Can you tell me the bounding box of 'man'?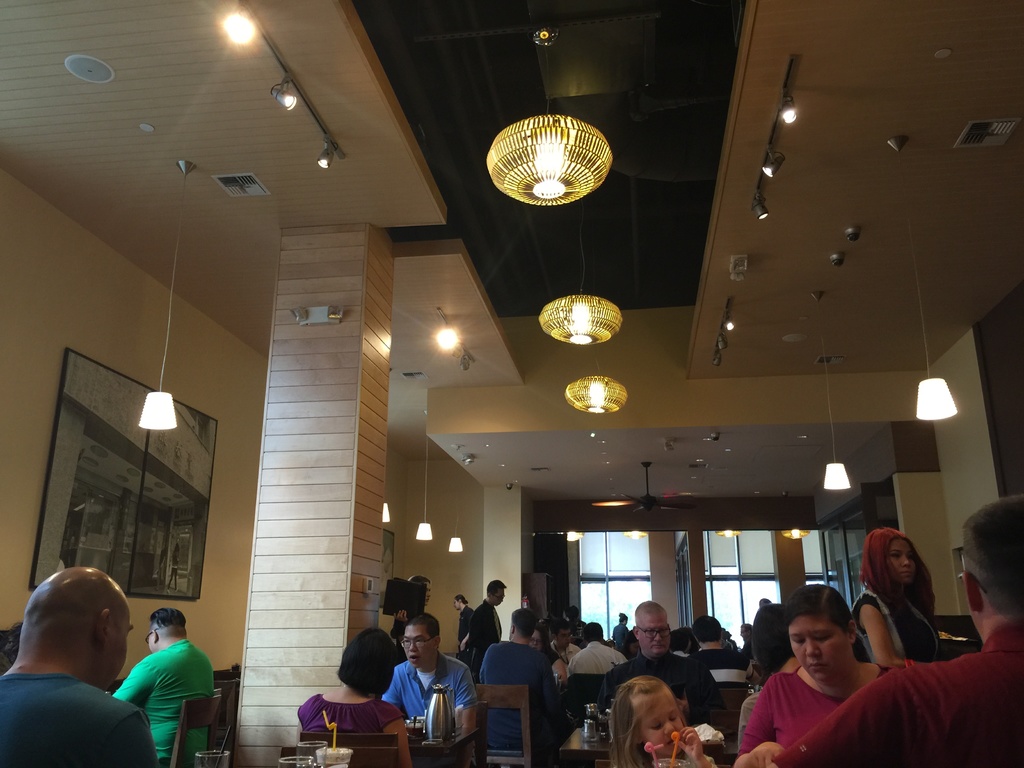
473:605:571:755.
